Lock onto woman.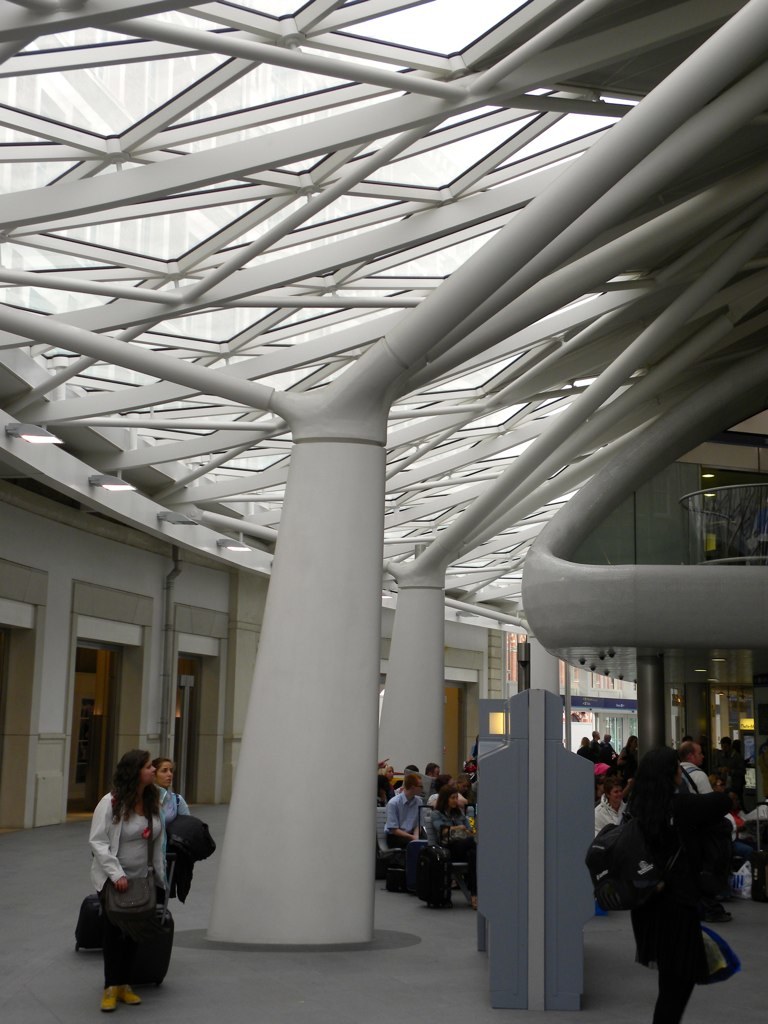
Locked: {"x1": 621, "y1": 735, "x2": 639, "y2": 764}.
